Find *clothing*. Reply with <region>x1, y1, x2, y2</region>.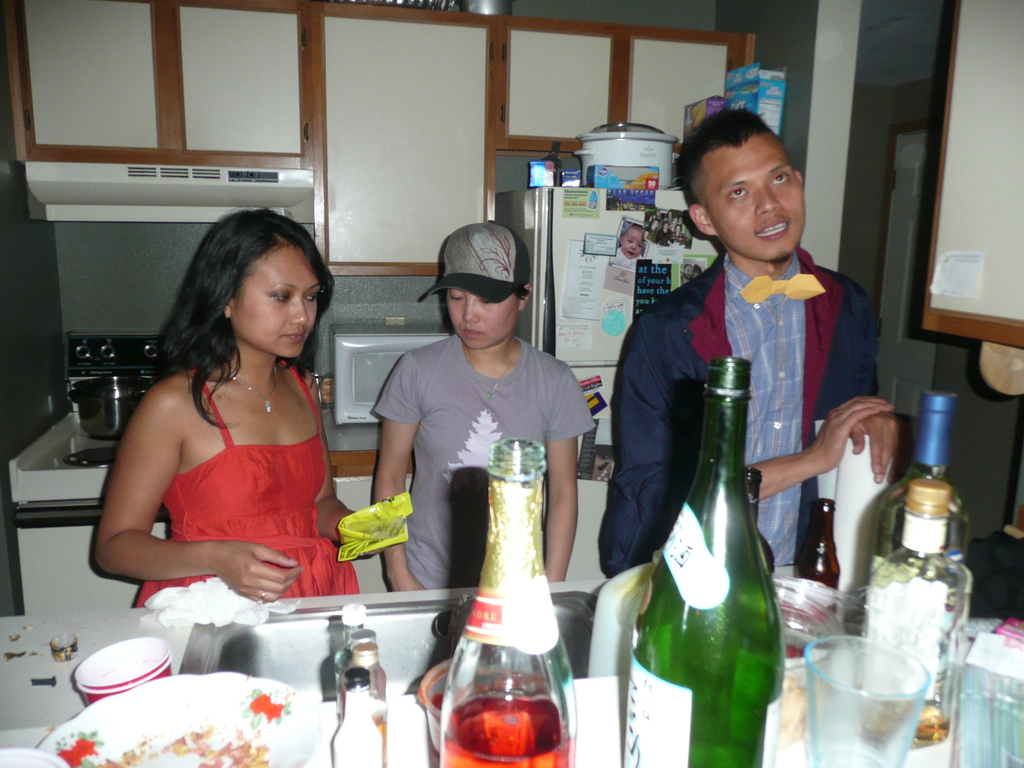
<region>118, 346, 337, 598</region>.
